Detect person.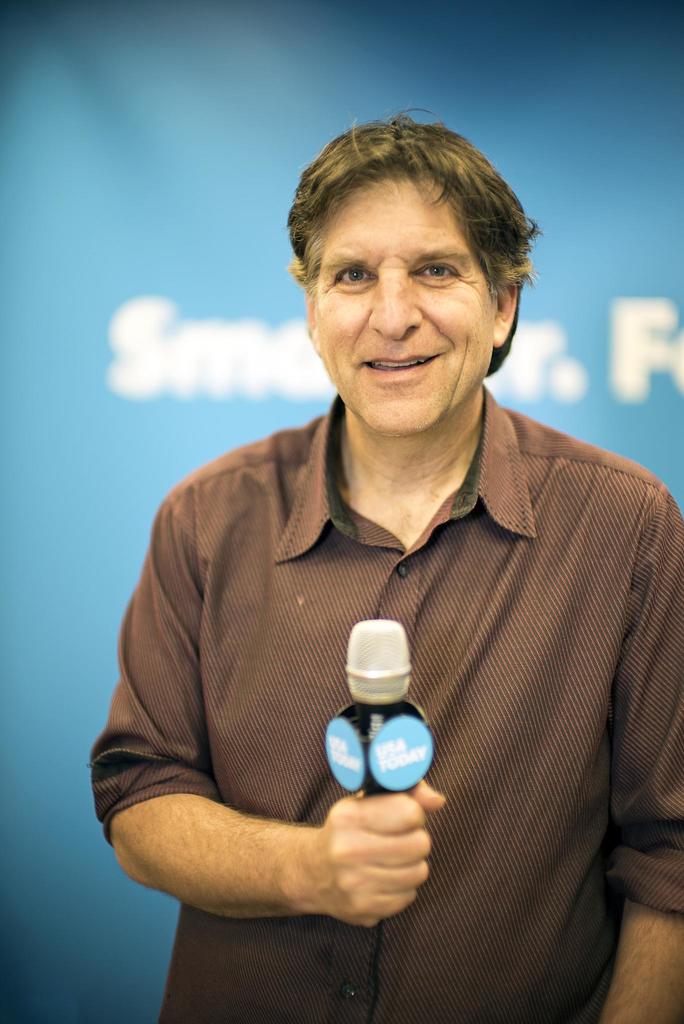
Detected at 87/109/683/1023.
